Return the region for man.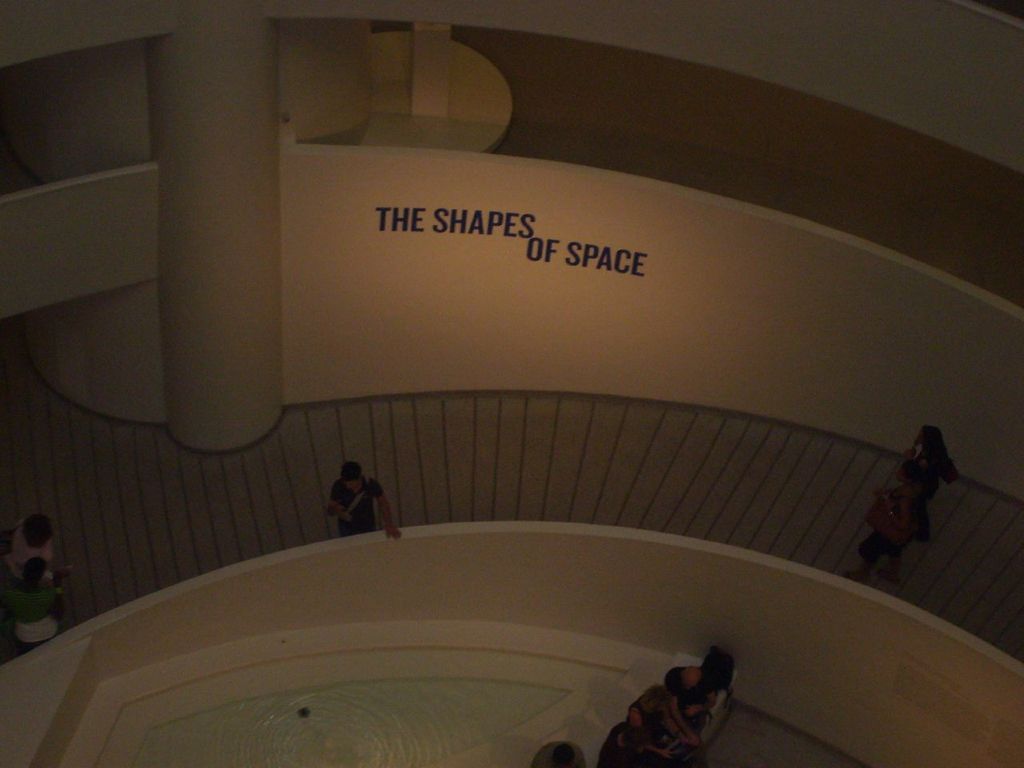
[323,466,402,542].
